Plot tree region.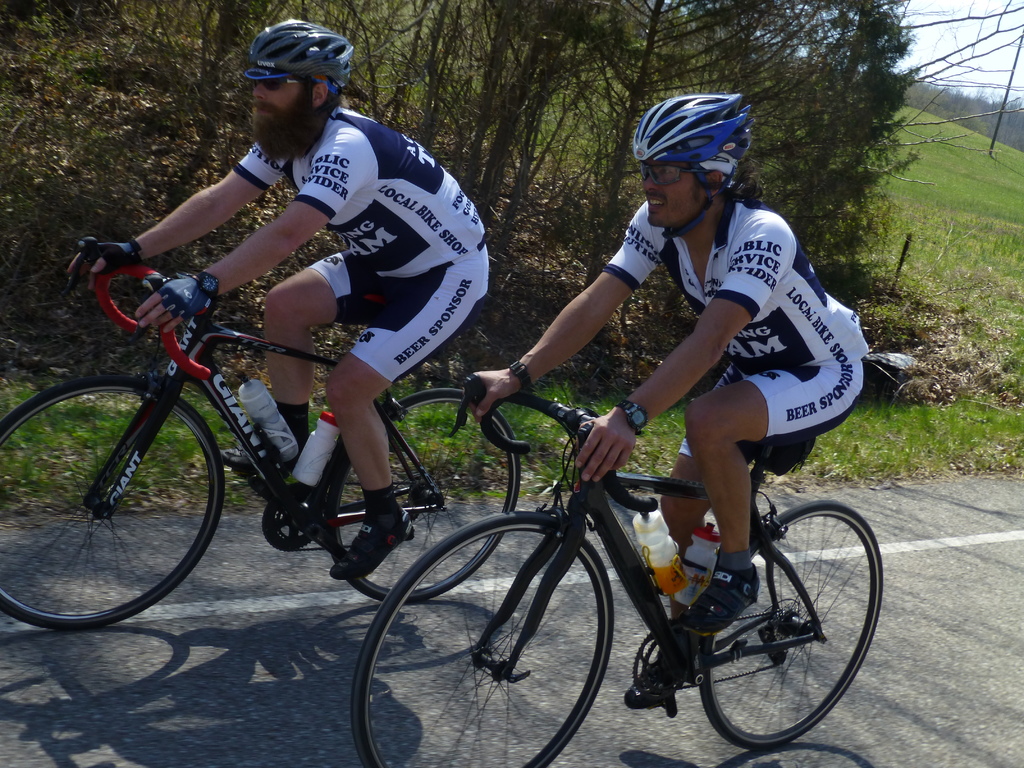
Plotted at (412, 0, 585, 252).
